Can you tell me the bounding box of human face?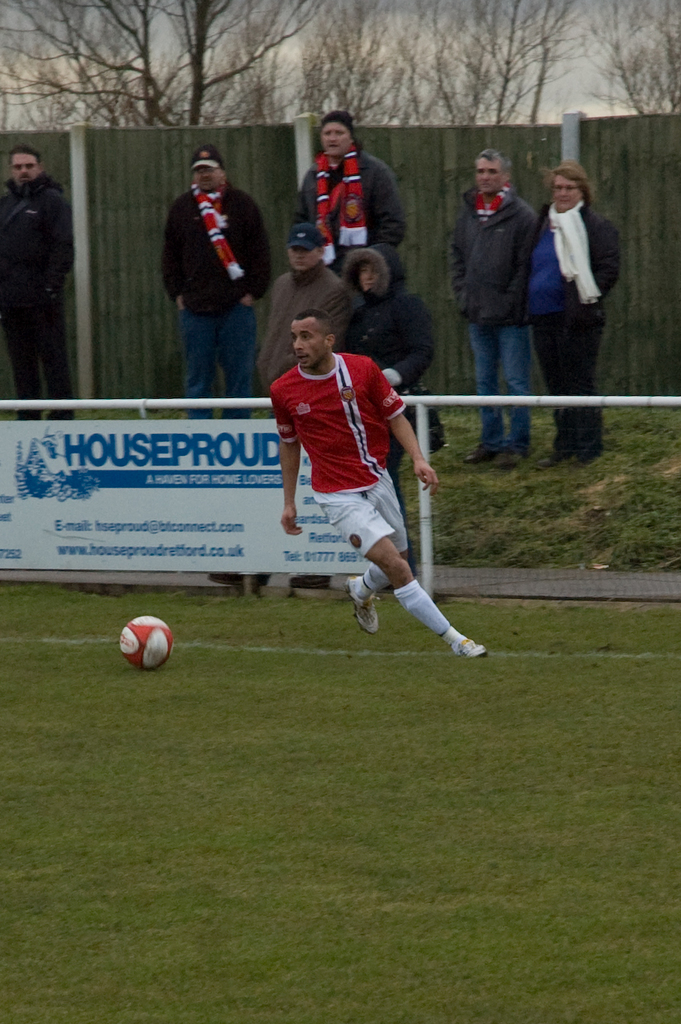
x1=9, y1=151, x2=40, y2=190.
